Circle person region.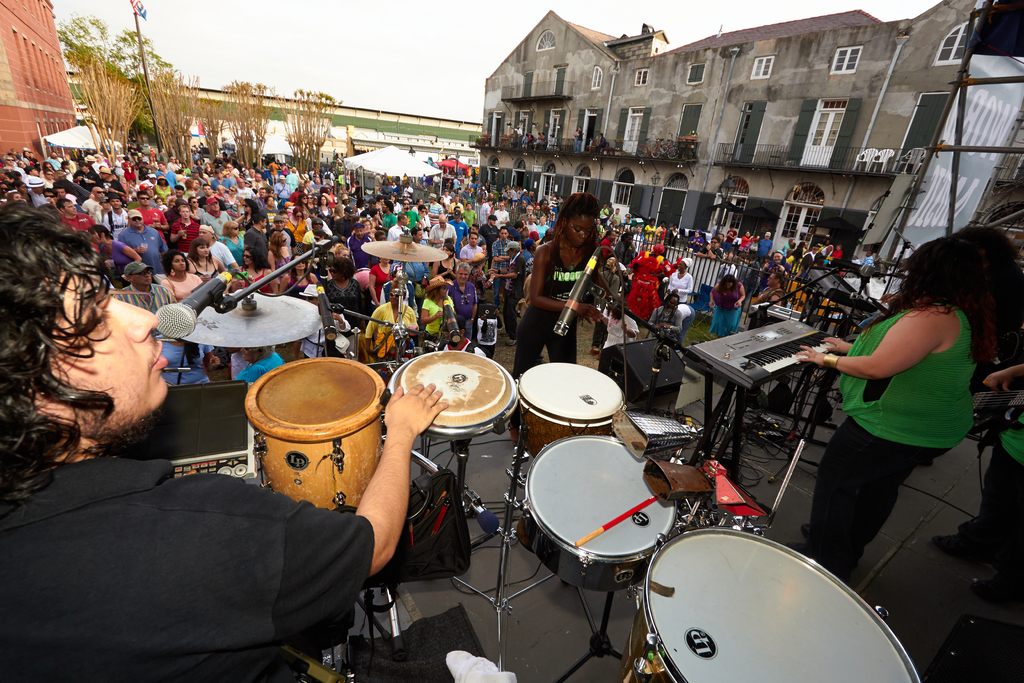
Region: (372,212,380,229).
